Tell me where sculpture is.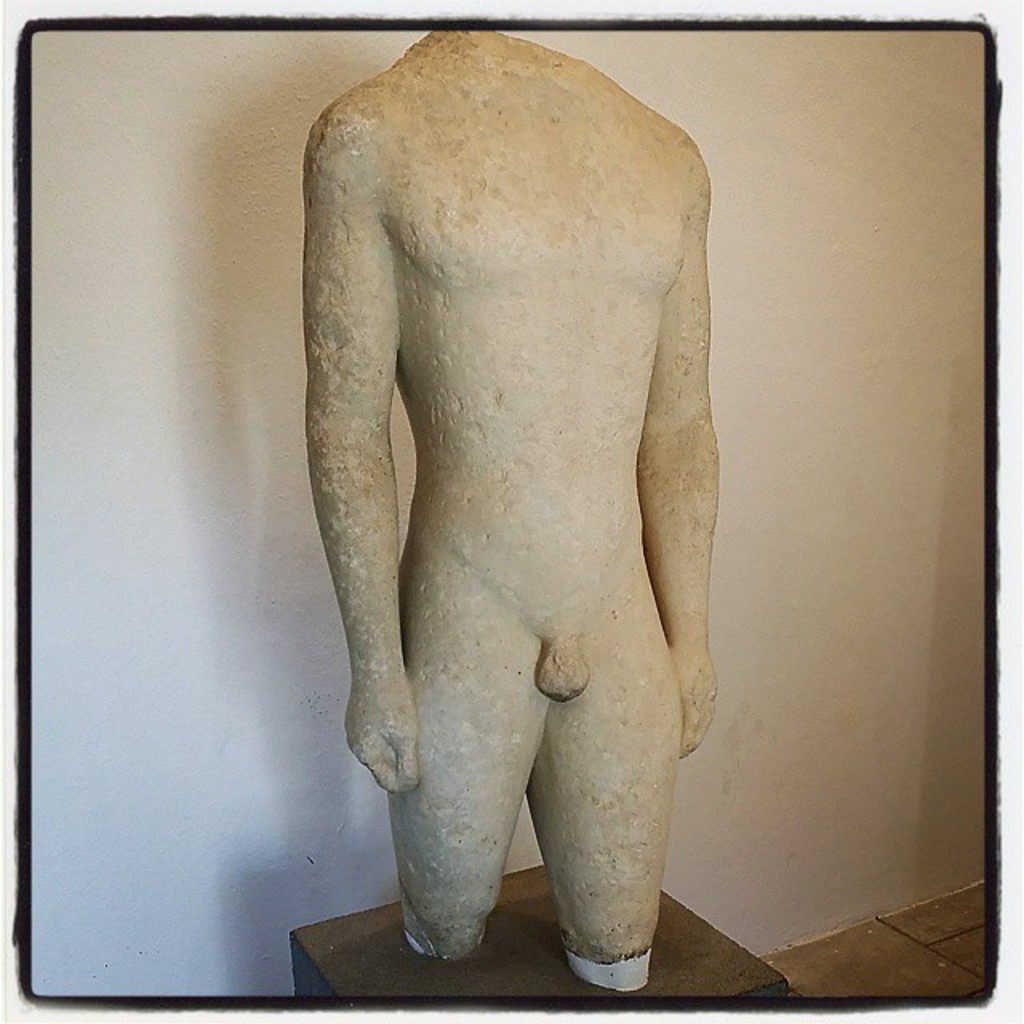
sculpture is at [x1=280, y1=0, x2=782, y2=1023].
